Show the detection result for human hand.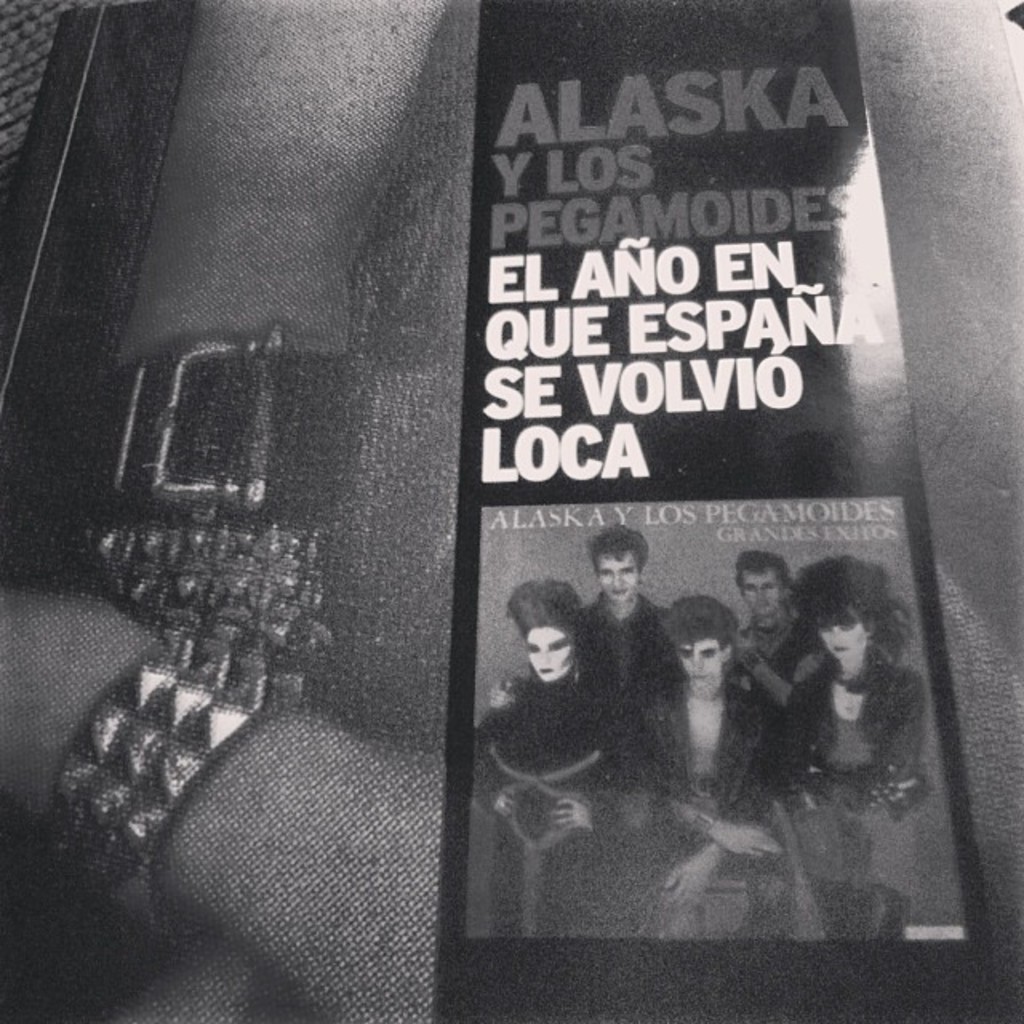
653:856:720:915.
